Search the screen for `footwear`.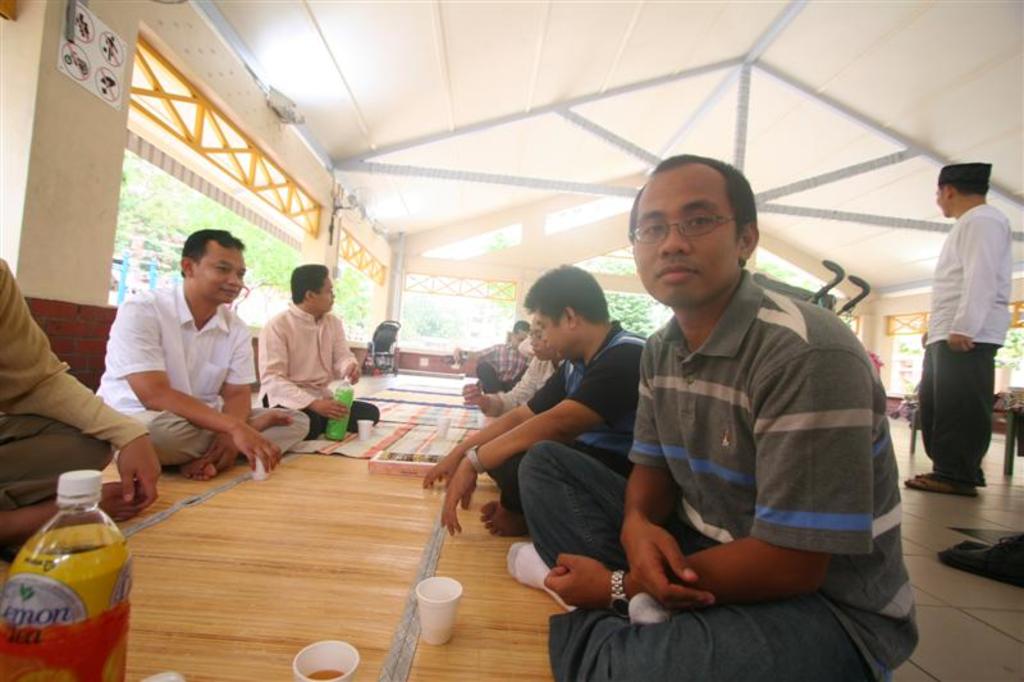
Found at (x1=906, y1=479, x2=979, y2=499).
